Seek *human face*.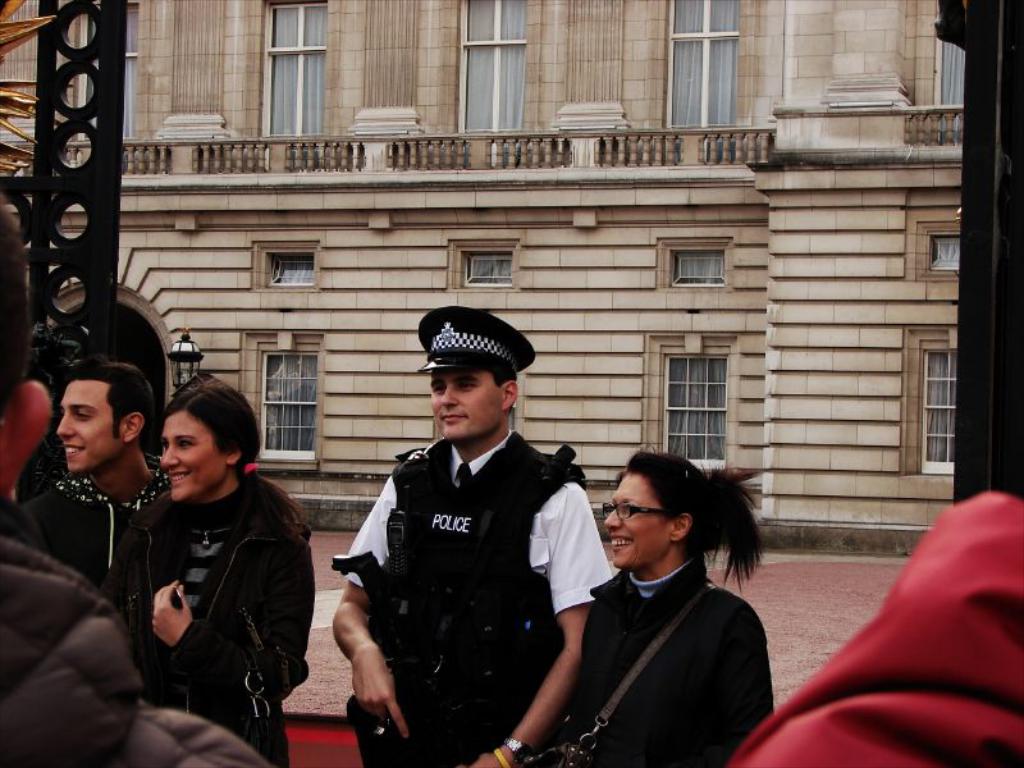
<box>422,374,504,445</box>.
